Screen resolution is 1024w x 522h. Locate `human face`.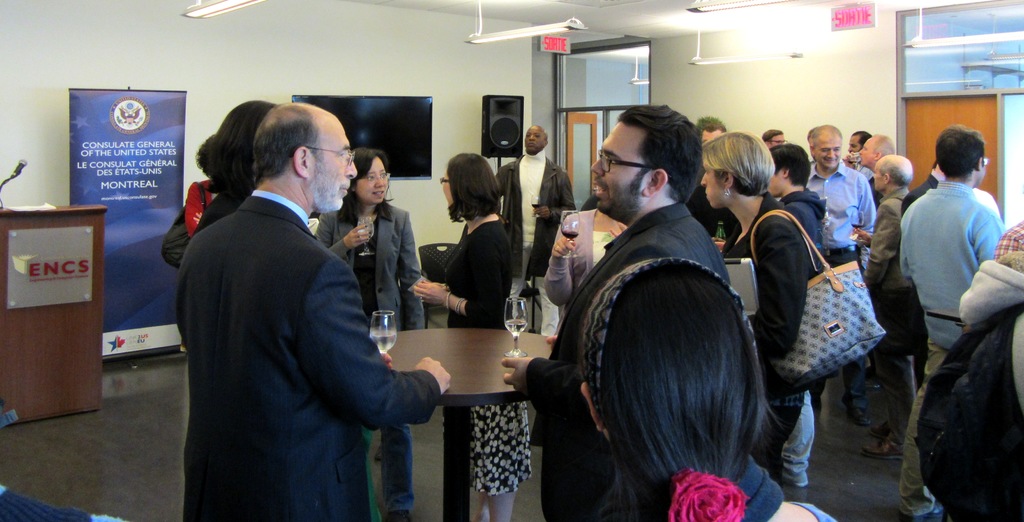
{"x1": 439, "y1": 171, "x2": 452, "y2": 204}.
